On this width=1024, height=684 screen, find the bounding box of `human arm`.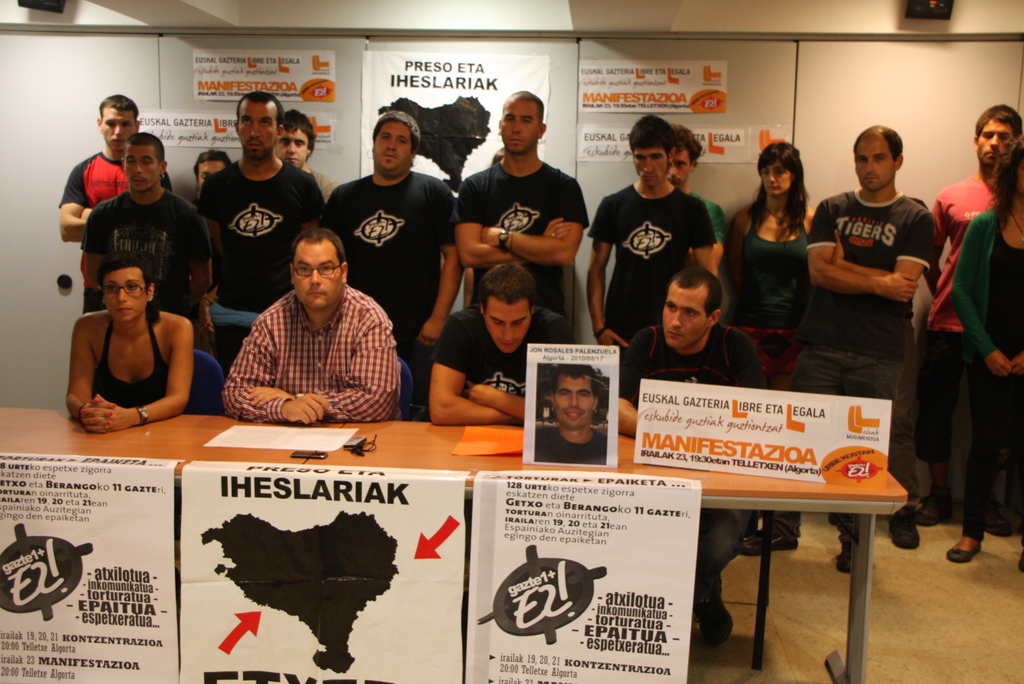
Bounding box: [x1=417, y1=304, x2=506, y2=426].
